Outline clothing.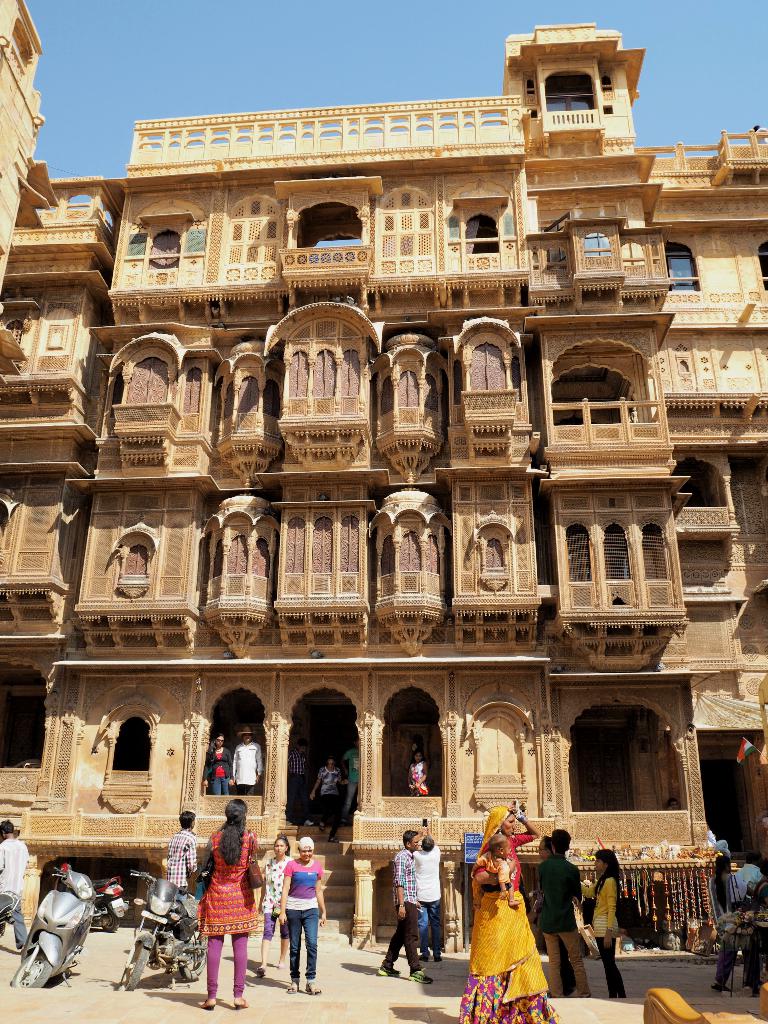
Outline: 540,853,581,995.
